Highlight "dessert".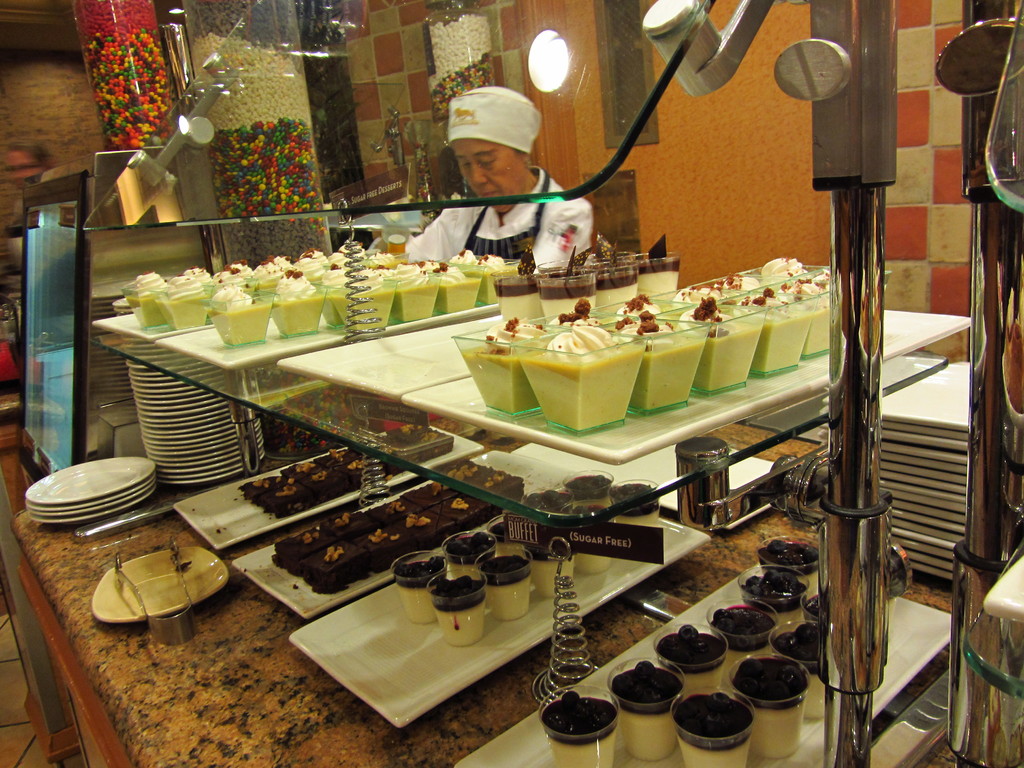
Highlighted region: left=511, top=497, right=560, bottom=534.
